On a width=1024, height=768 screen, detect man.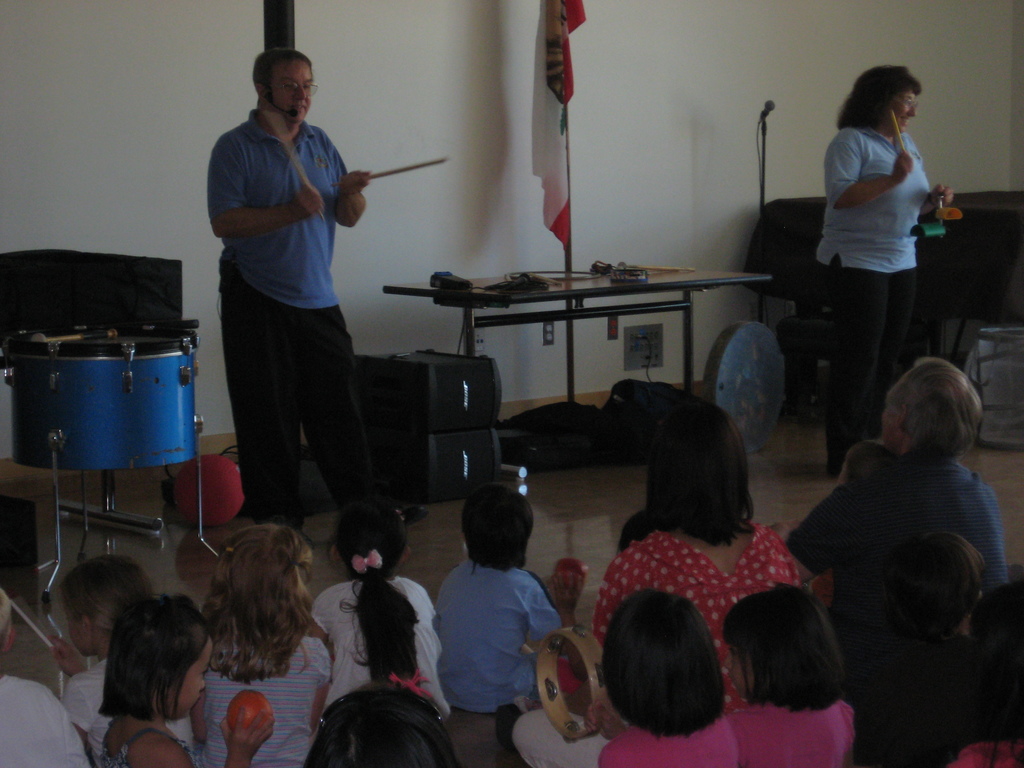
193 45 396 562.
